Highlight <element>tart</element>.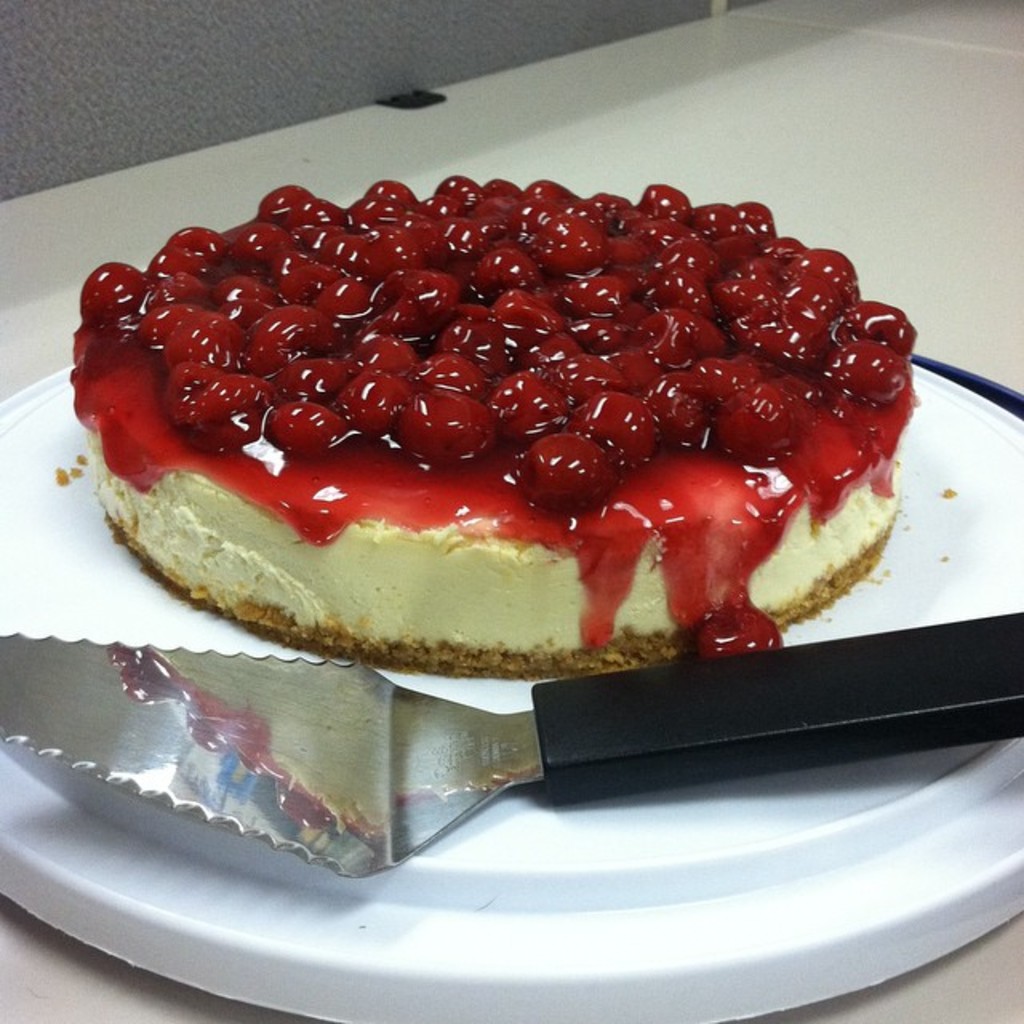
Highlighted region: crop(56, 165, 946, 659).
